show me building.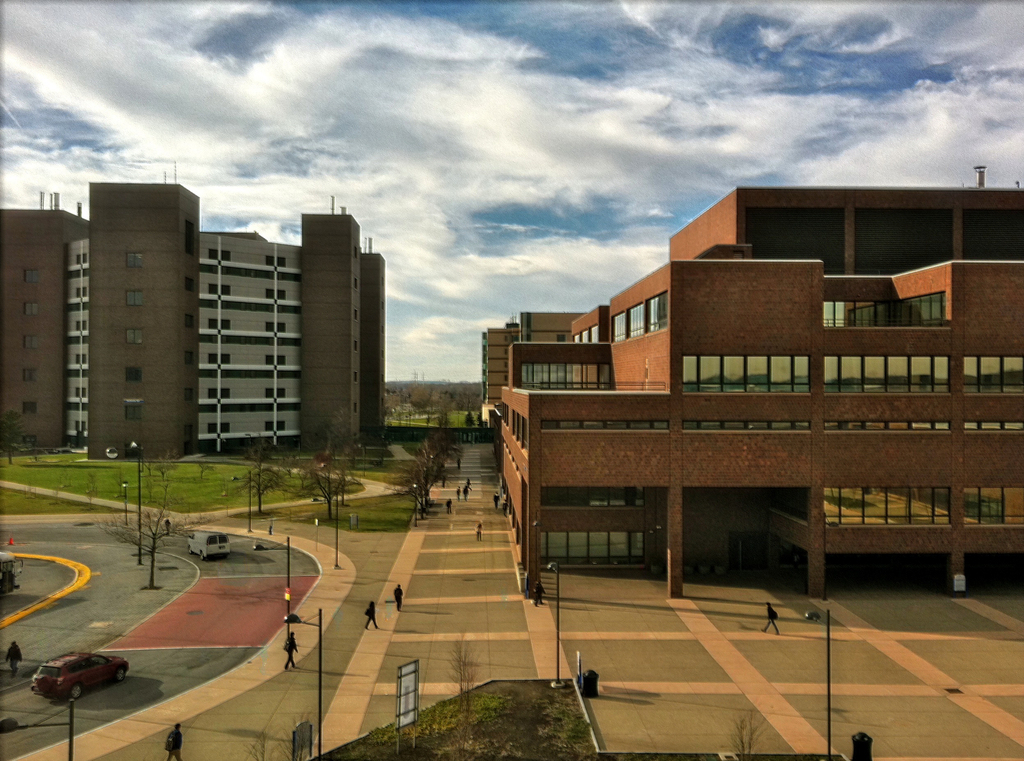
building is here: {"left": 0, "top": 189, "right": 381, "bottom": 456}.
